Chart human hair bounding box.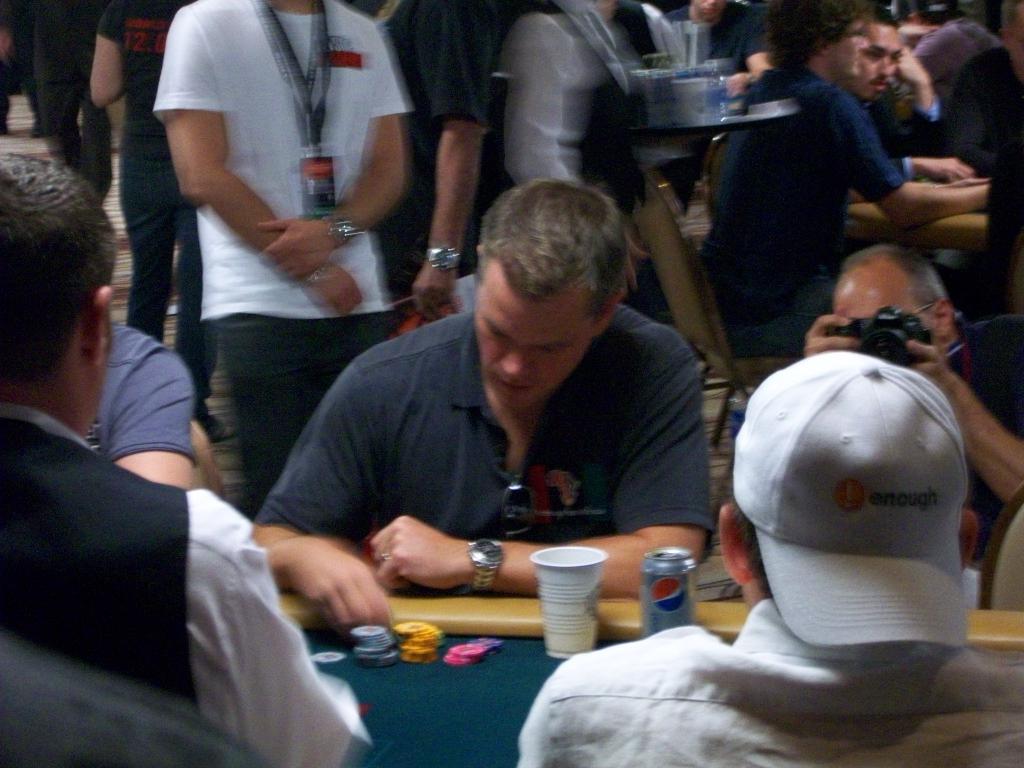
Charted: (729, 502, 765, 597).
